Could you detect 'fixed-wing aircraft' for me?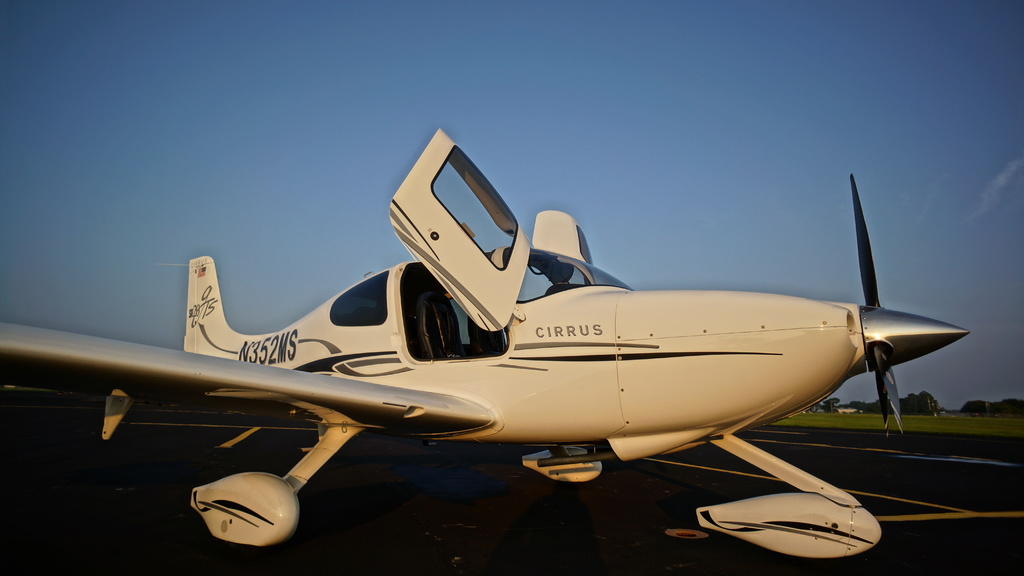
Detection result: left=0, top=125, right=968, bottom=571.
